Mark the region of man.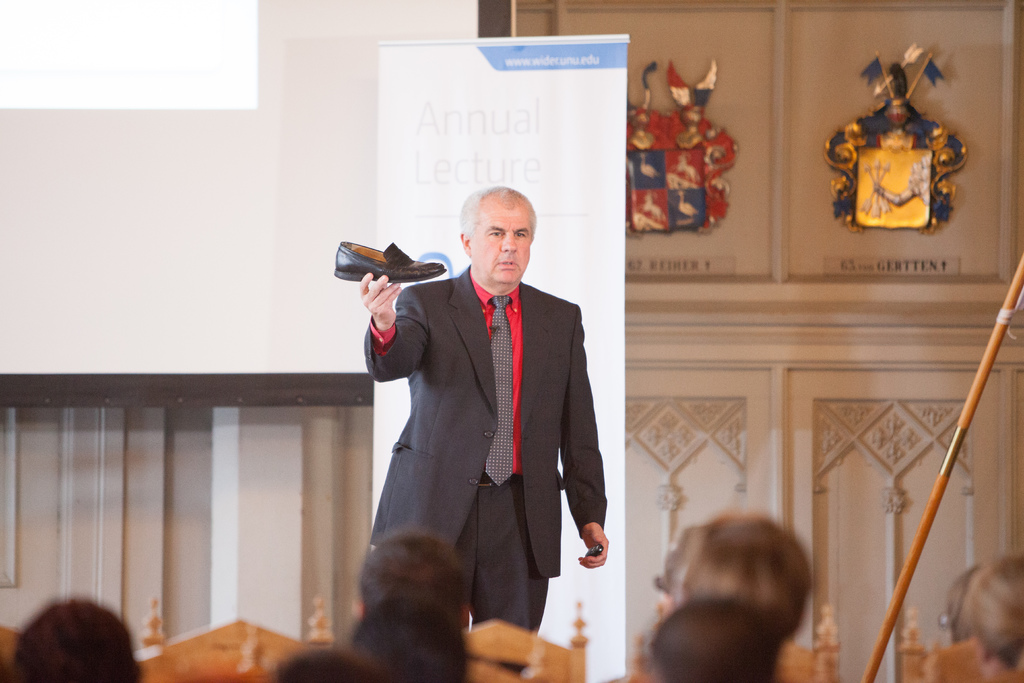
Region: bbox=[347, 176, 609, 636].
